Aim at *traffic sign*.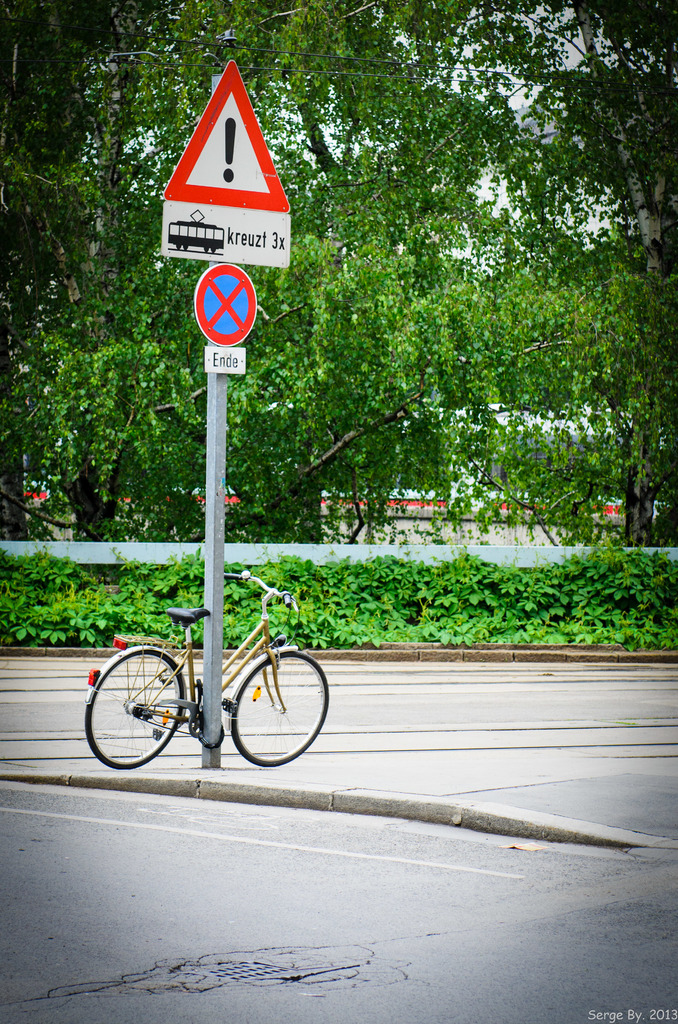
Aimed at locate(160, 56, 293, 212).
